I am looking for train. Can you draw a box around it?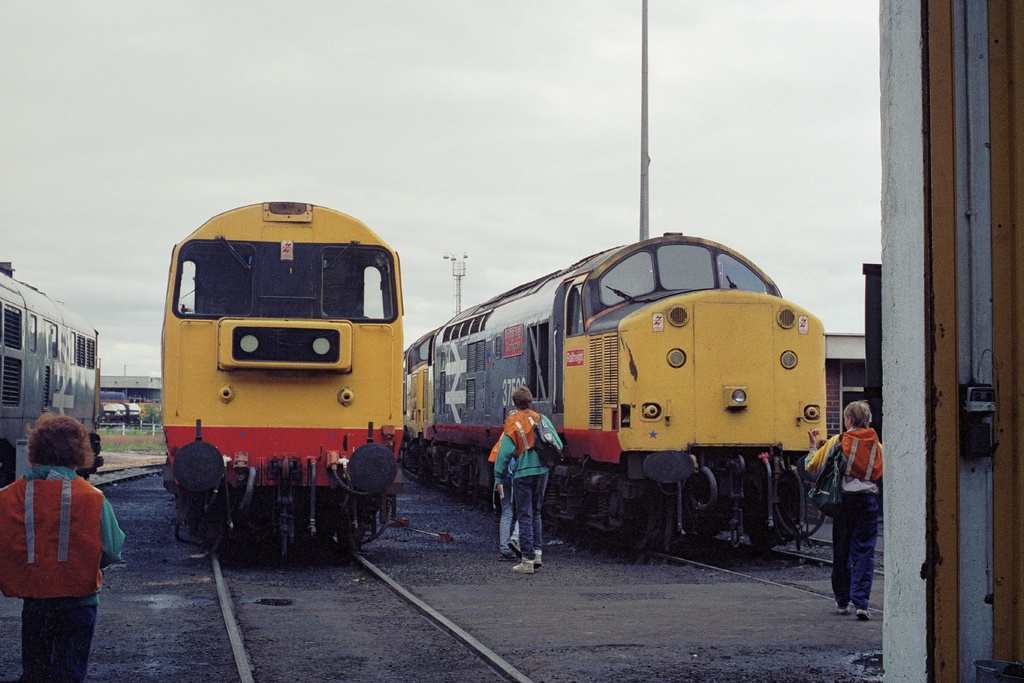
Sure, the bounding box is bbox=(404, 229, 830, 551).
